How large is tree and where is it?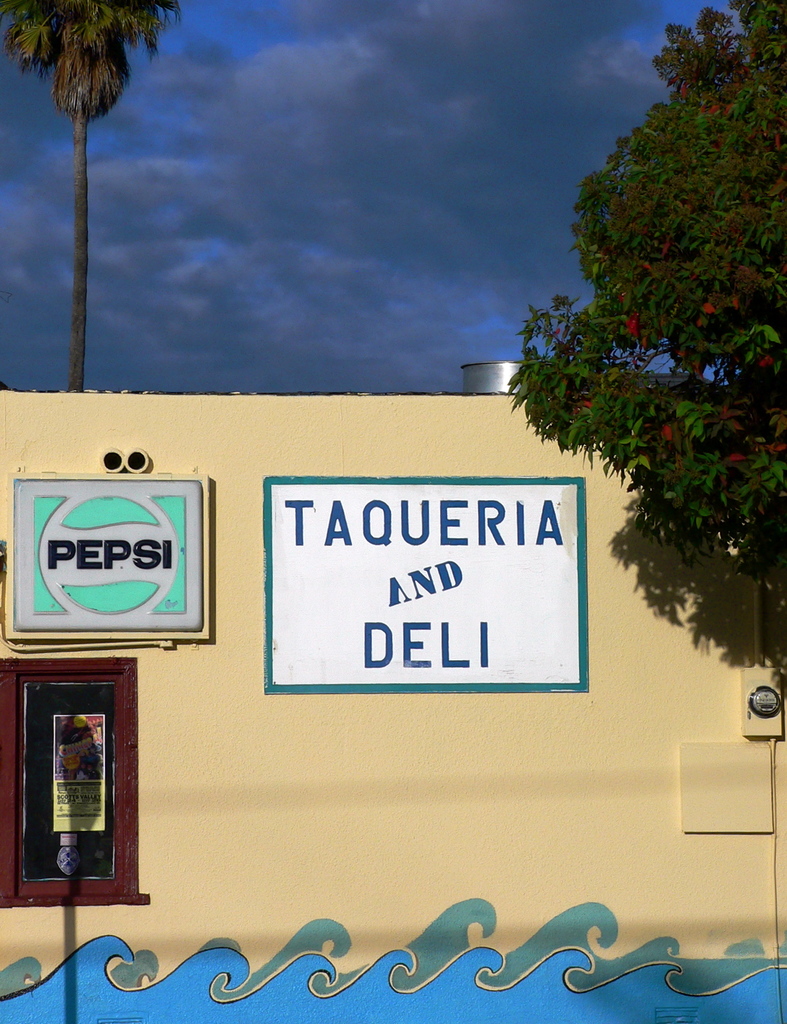
Bounding box: [509, 0, 786, 538].
